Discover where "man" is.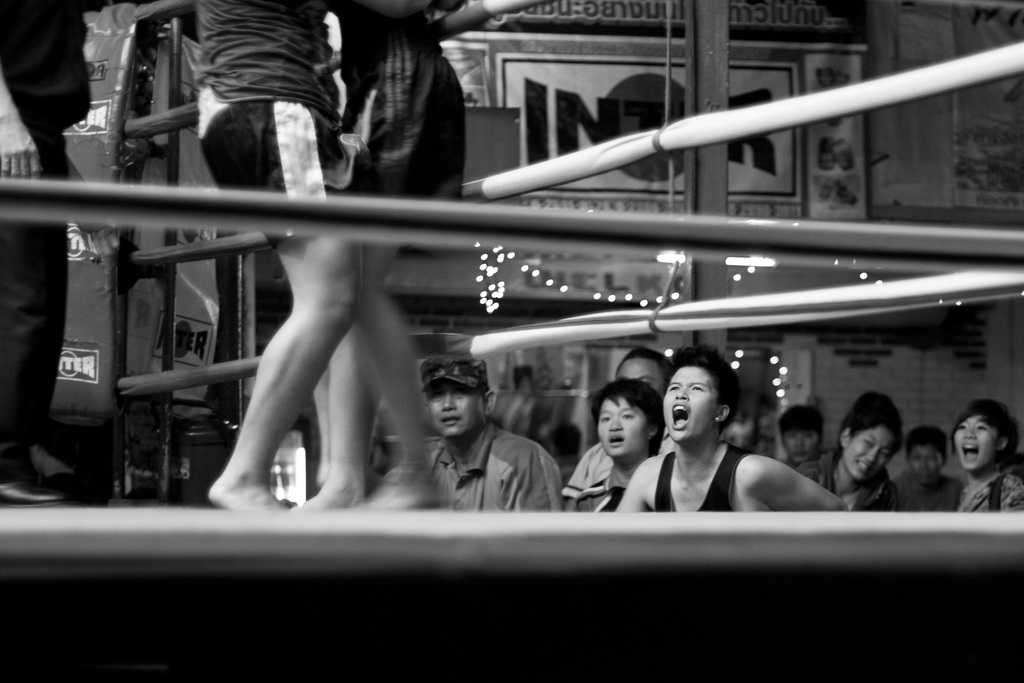
Discovered at [left=175, top=0, right=316, bottom=524].
